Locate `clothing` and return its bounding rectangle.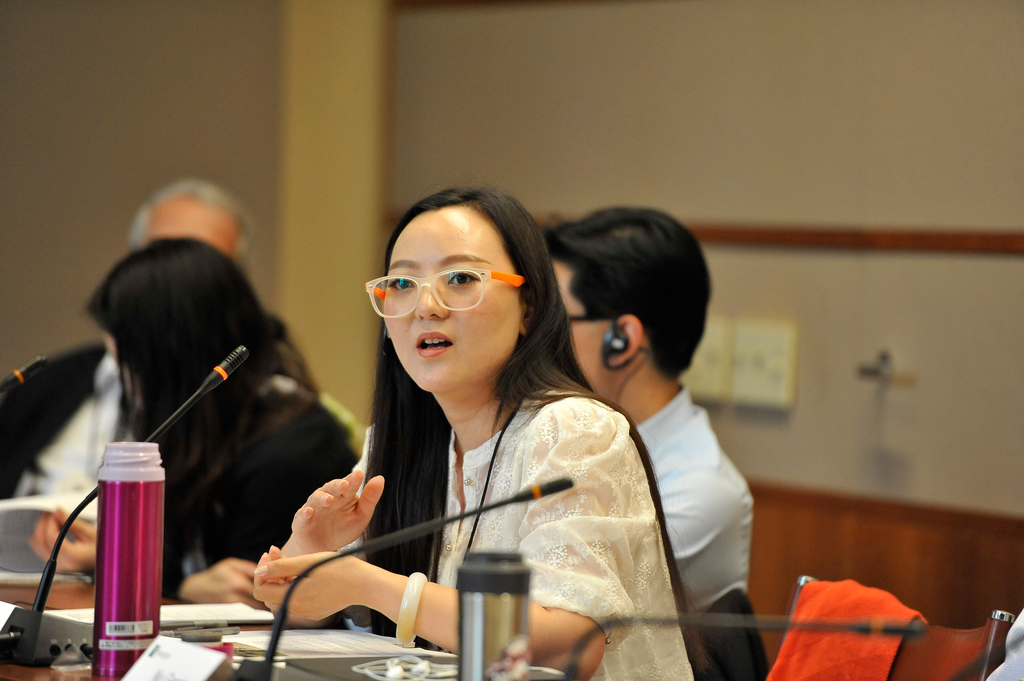
BBox(624, 378, 753, 630).
